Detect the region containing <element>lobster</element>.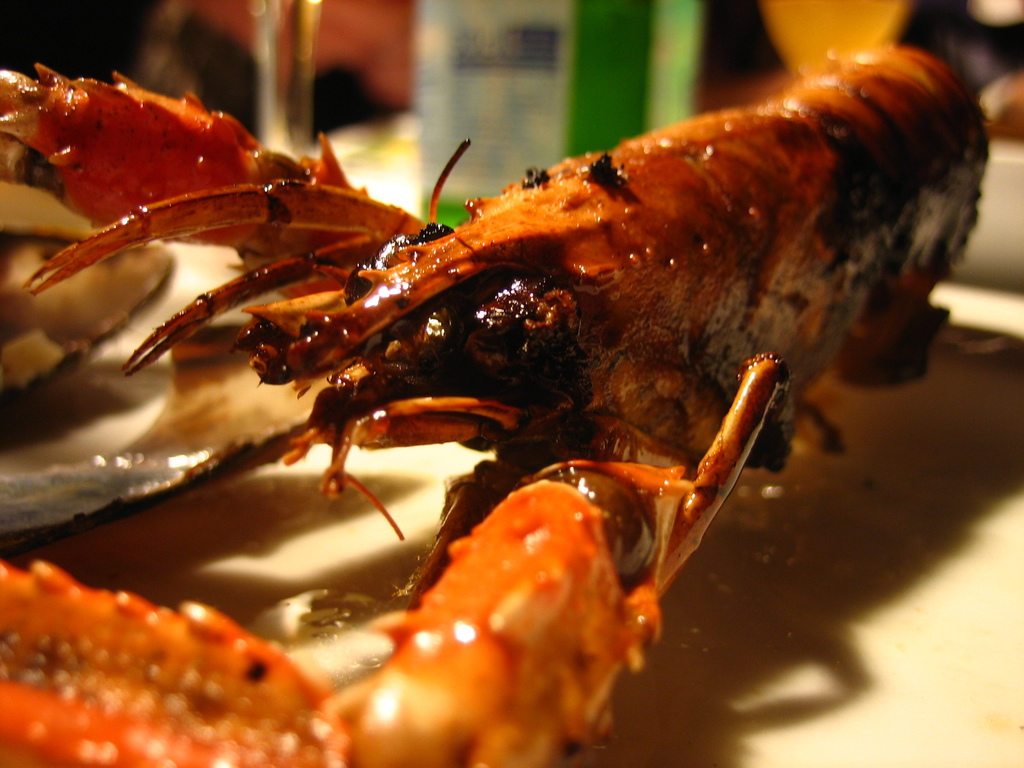
[left=0, top=72, right=991, bottom=477].
